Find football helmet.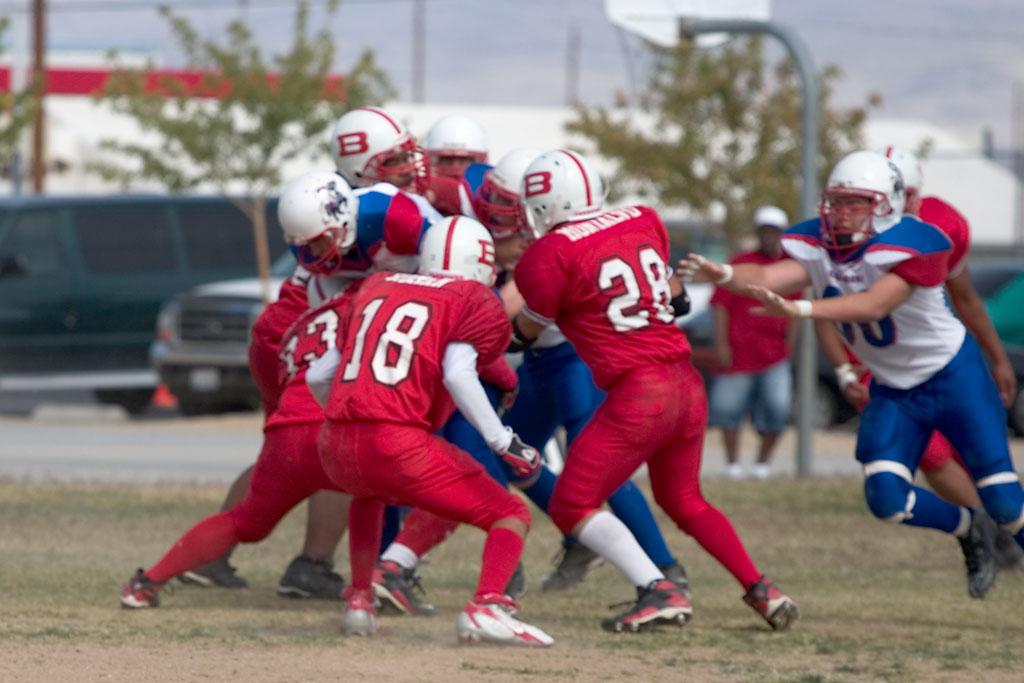
[329, 110, 420, 182].
